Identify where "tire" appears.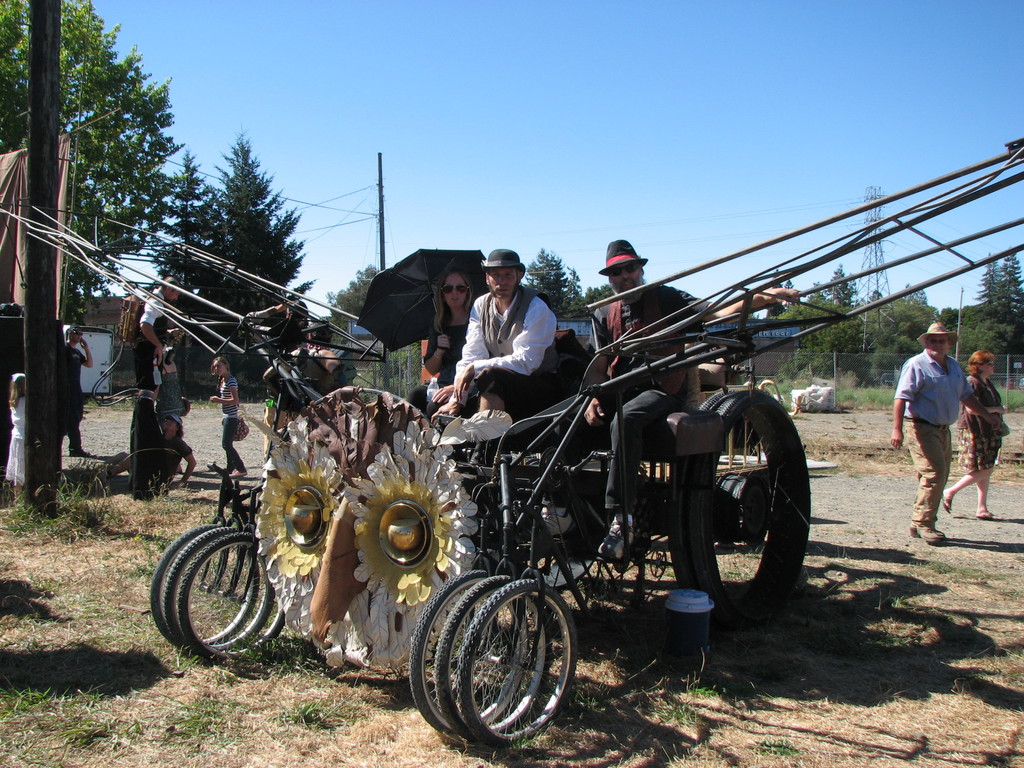
Appears at {"left": 713, "top": 470, "right": 774, "bottom": 548}.
